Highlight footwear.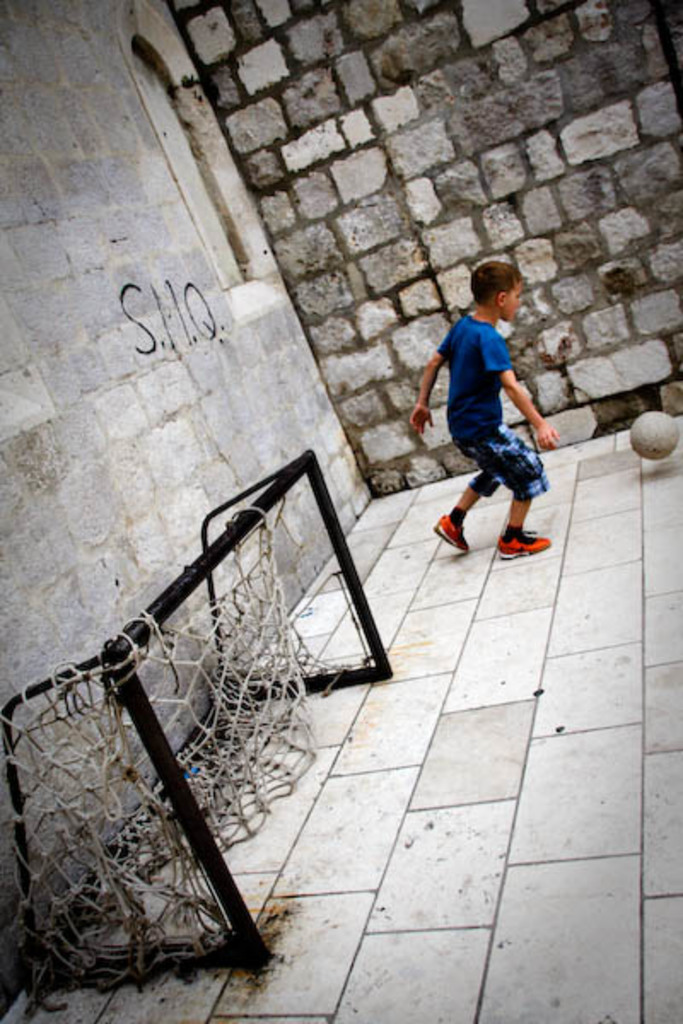
Highlighted region: bbox=(493, 526, 548, 558).
